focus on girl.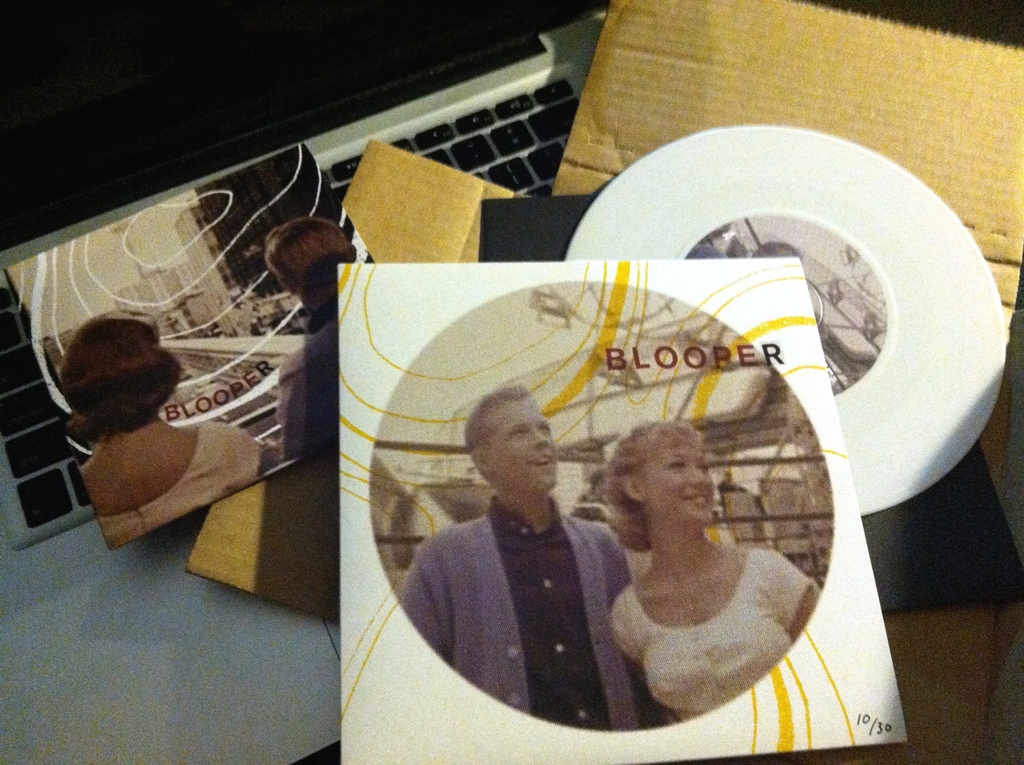
Focused at [601, 423, 820, 724].
